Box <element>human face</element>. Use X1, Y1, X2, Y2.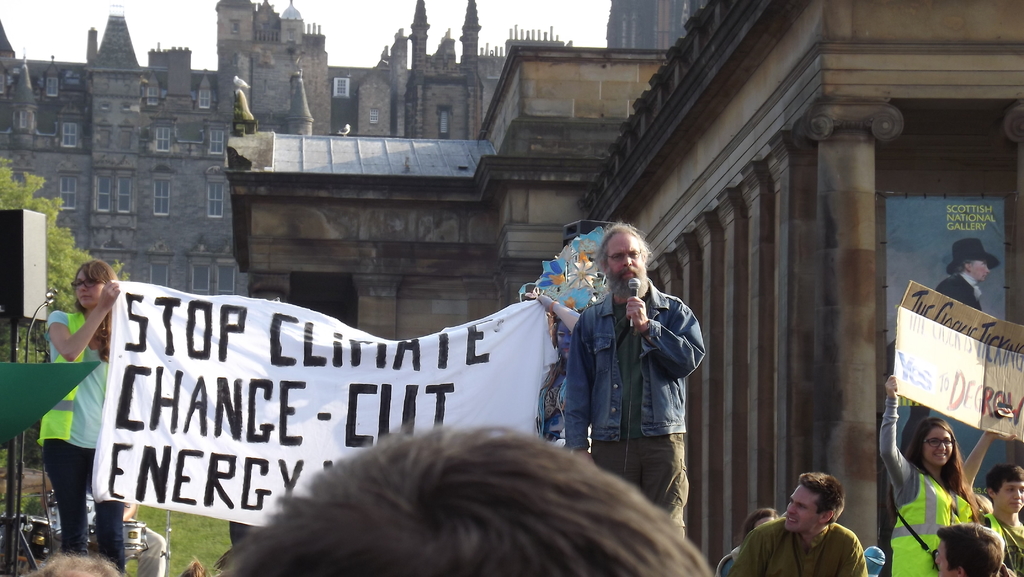
925, 428, 954, 468.
